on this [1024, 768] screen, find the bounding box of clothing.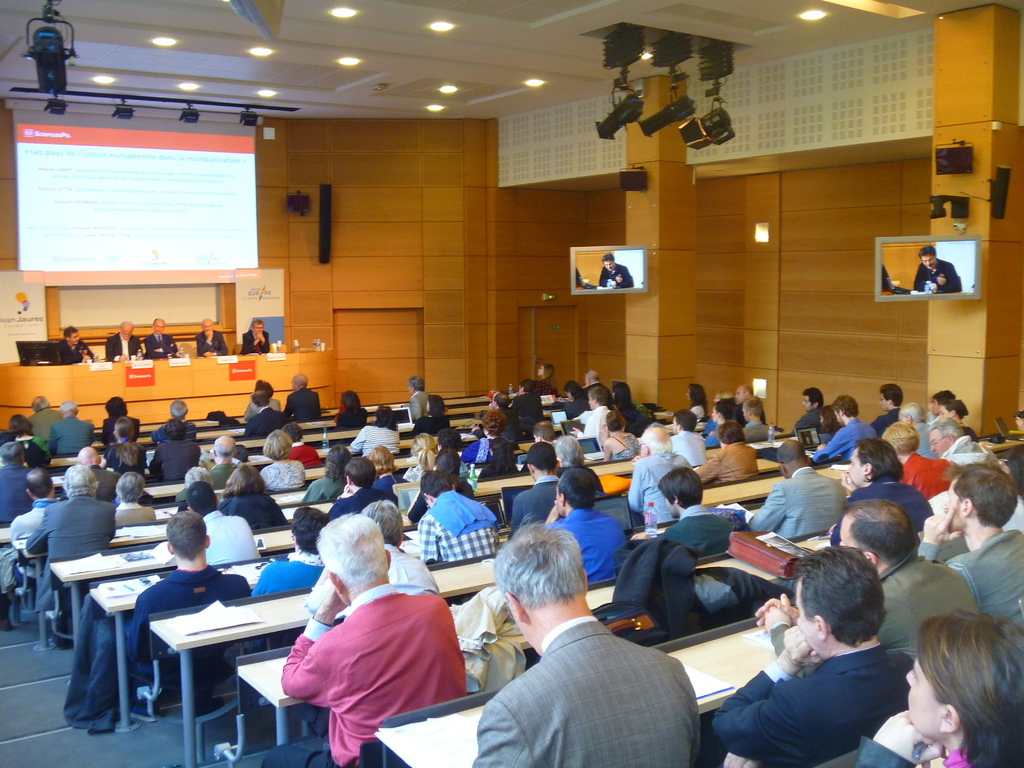
Bounding box: 767,549,971,663.
